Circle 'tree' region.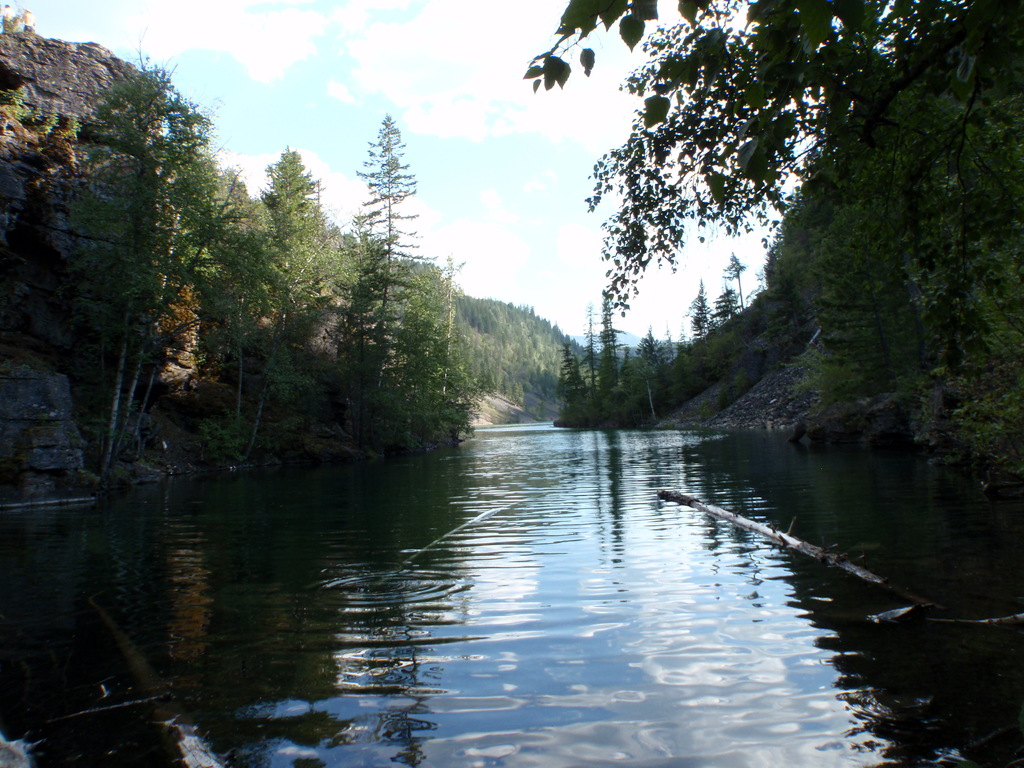
Region: region(524, 0, 1023, 312).
